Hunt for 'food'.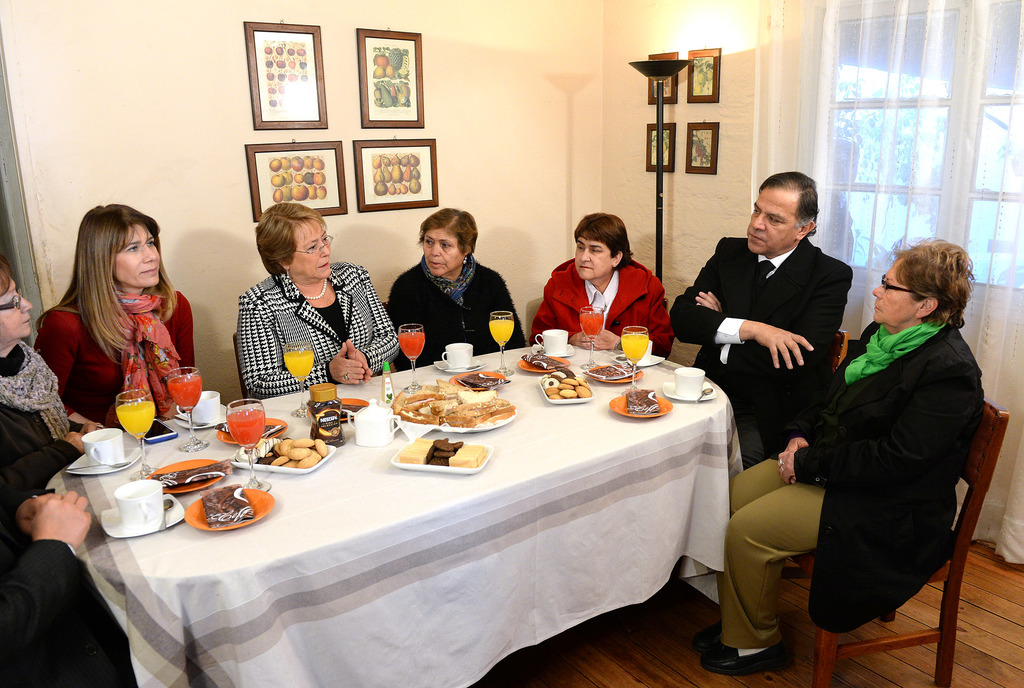
Hunted down at x1=369, y1=44, x2=412, y2=106.
